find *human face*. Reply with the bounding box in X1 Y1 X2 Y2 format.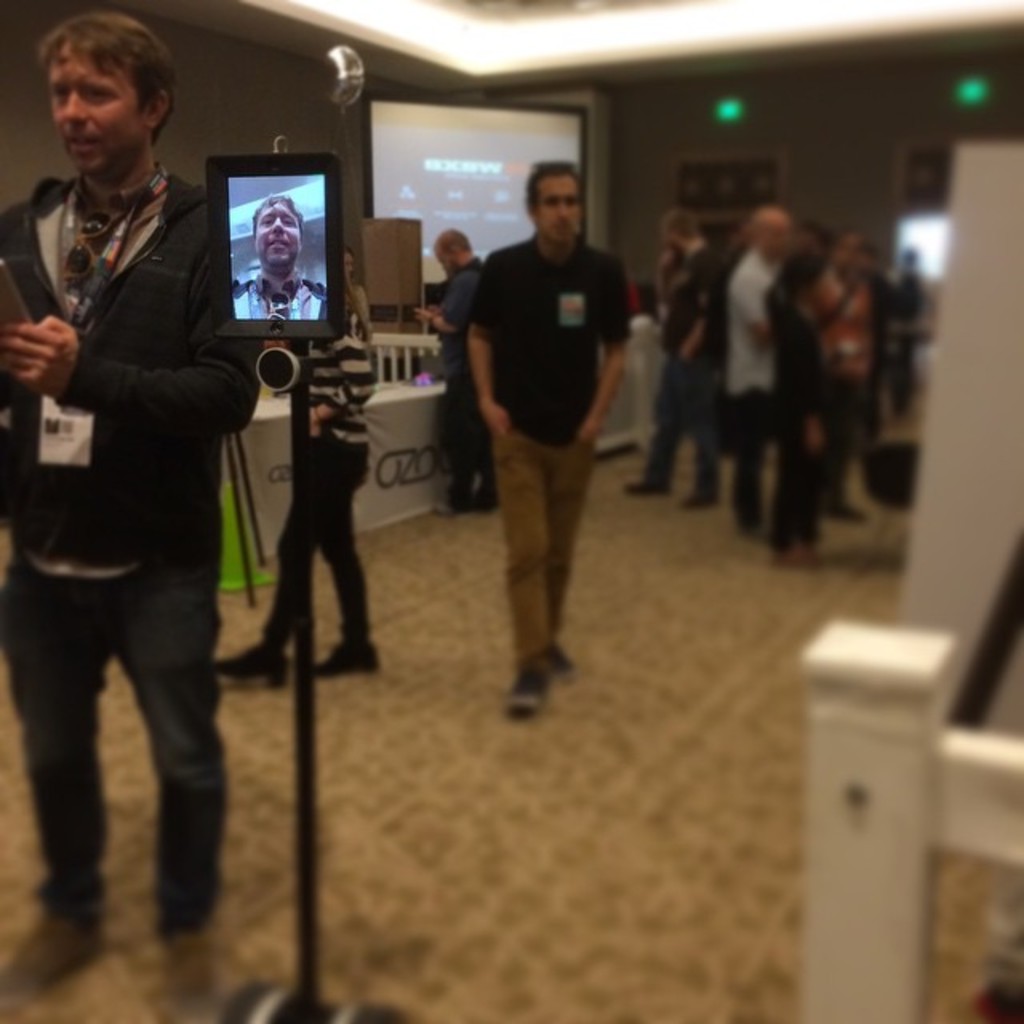
50 46 141 168.
